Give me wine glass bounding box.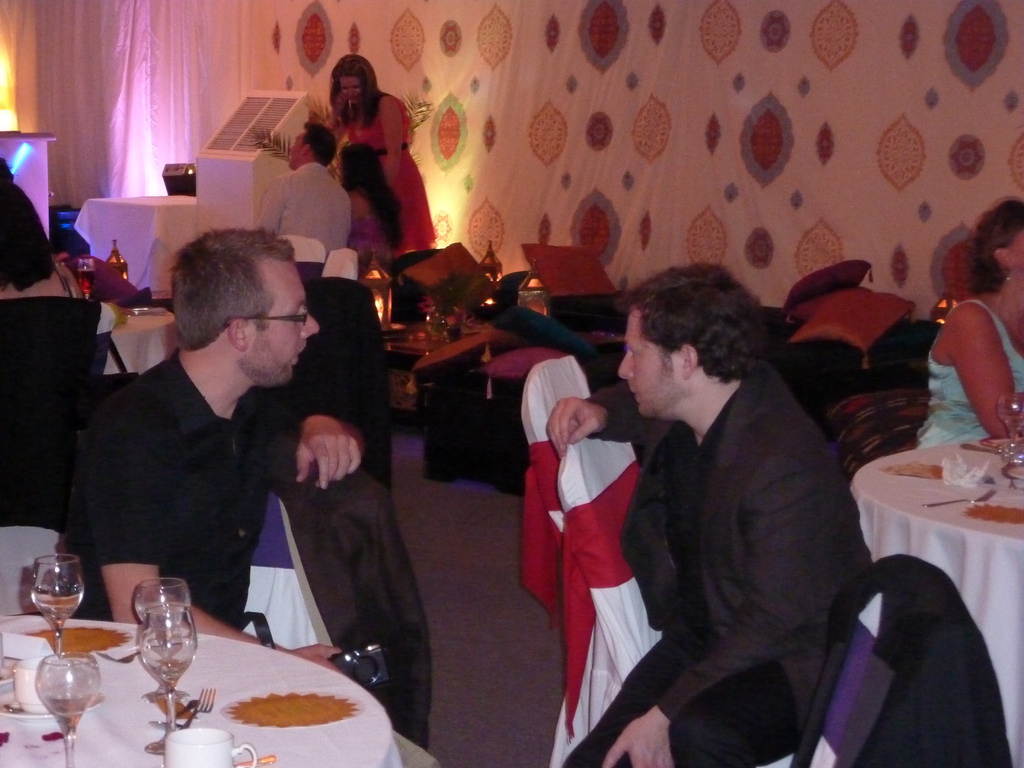
crop(131, 577, 193, 659).
